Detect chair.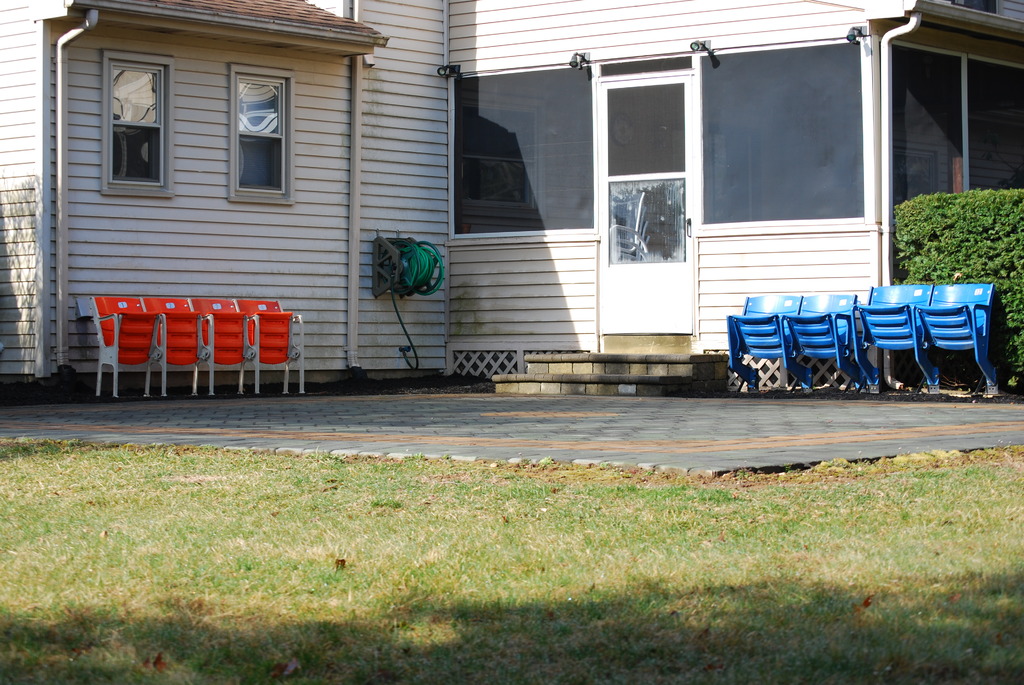
Detected at <box>139,295,215,398</box>.
